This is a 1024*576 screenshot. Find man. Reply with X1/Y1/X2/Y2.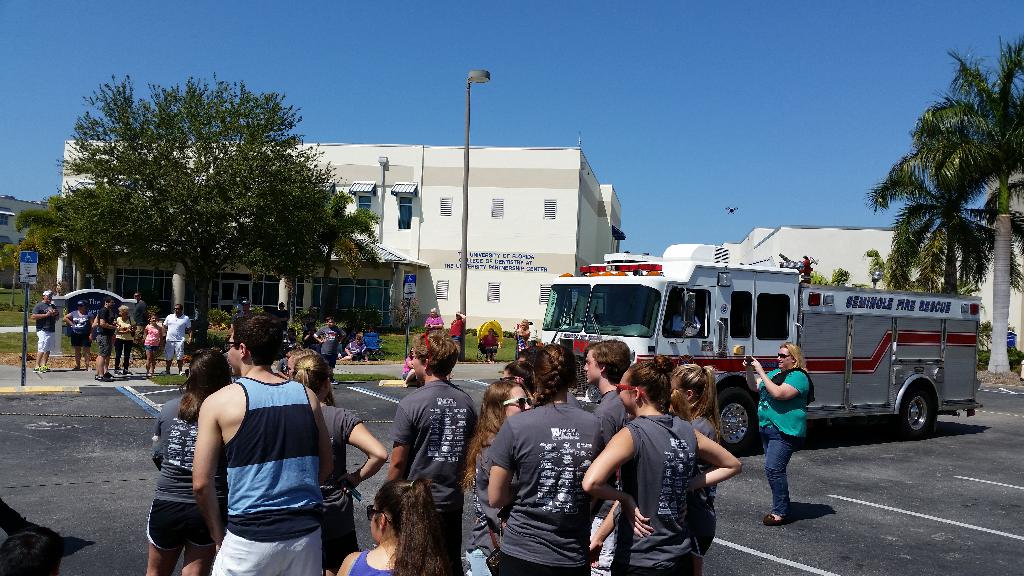
163/323/341/573.
